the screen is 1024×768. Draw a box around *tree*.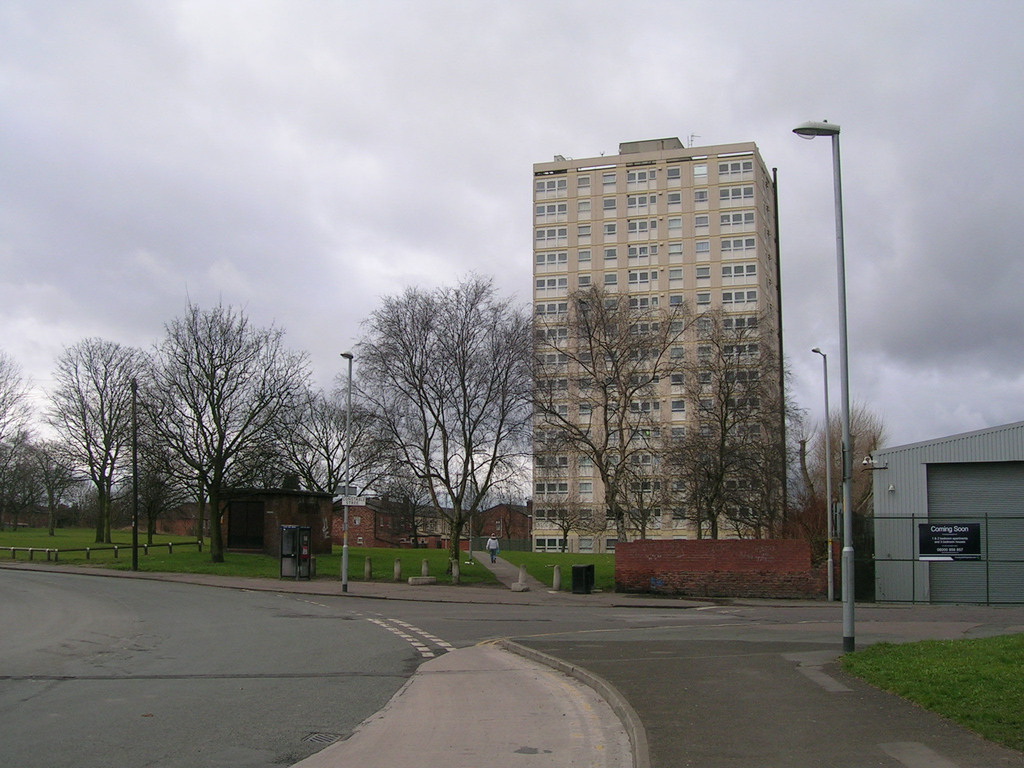
bbox(548, 283, 710, 533).
